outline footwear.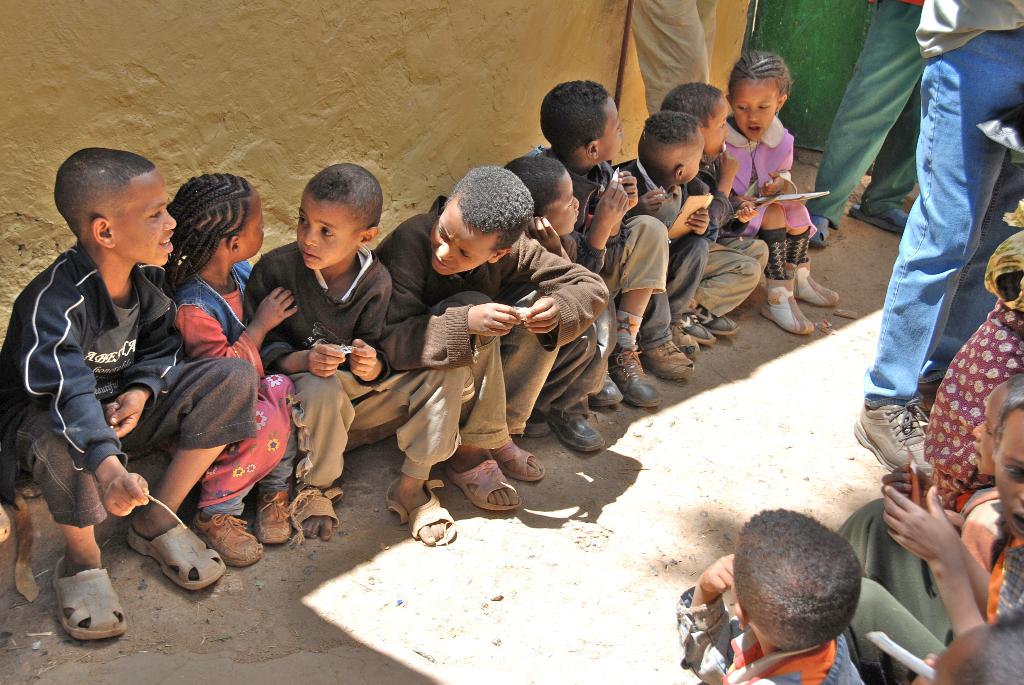
Outline: box=[191, 510, 263, 563].
